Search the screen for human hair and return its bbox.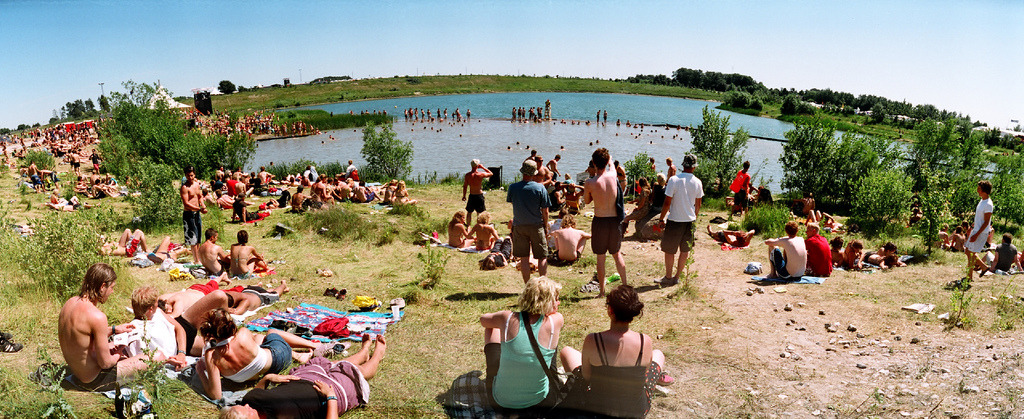
Found: x1=232 y1=192 x2=244 y2=204.
